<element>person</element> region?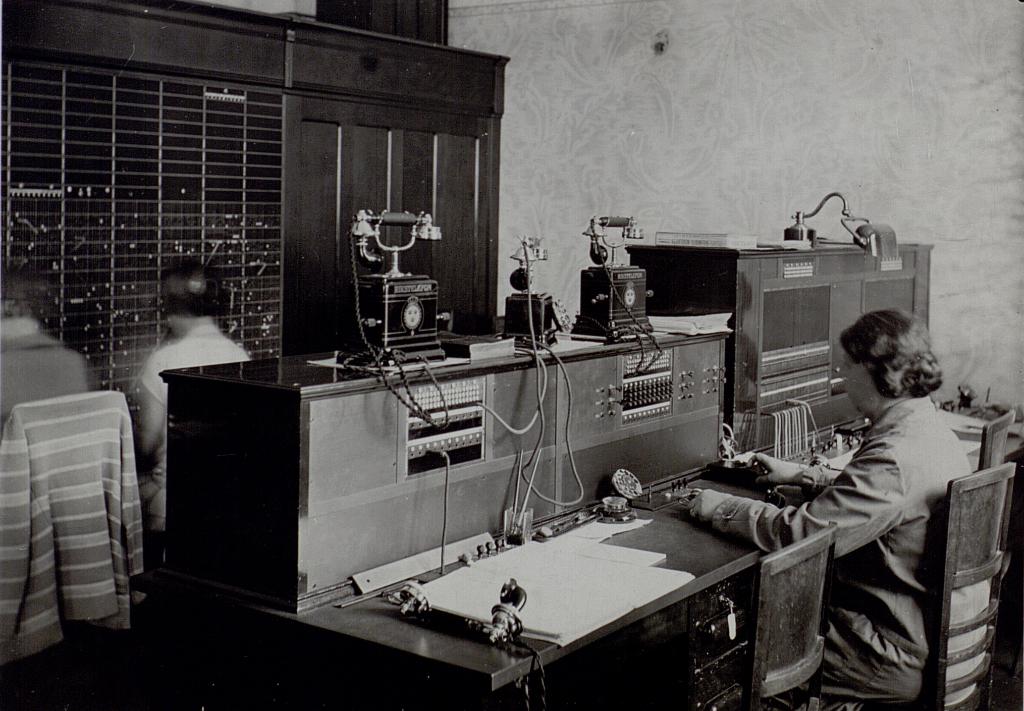
132, 261, 254, 539
